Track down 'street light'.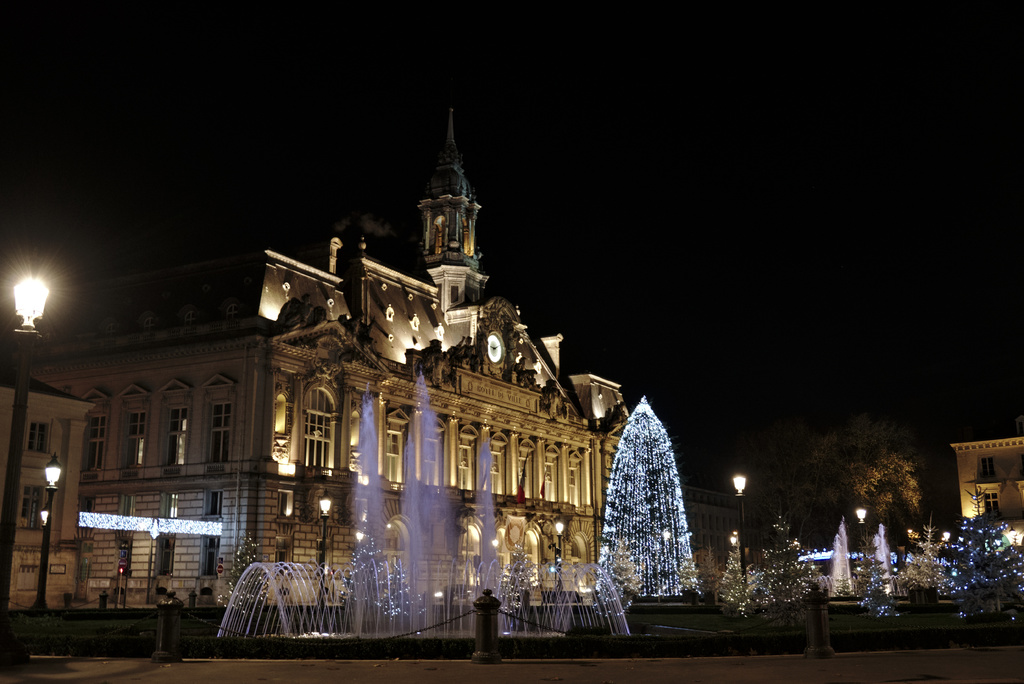
Tracked to Rect(730, 469, 747, 589).
